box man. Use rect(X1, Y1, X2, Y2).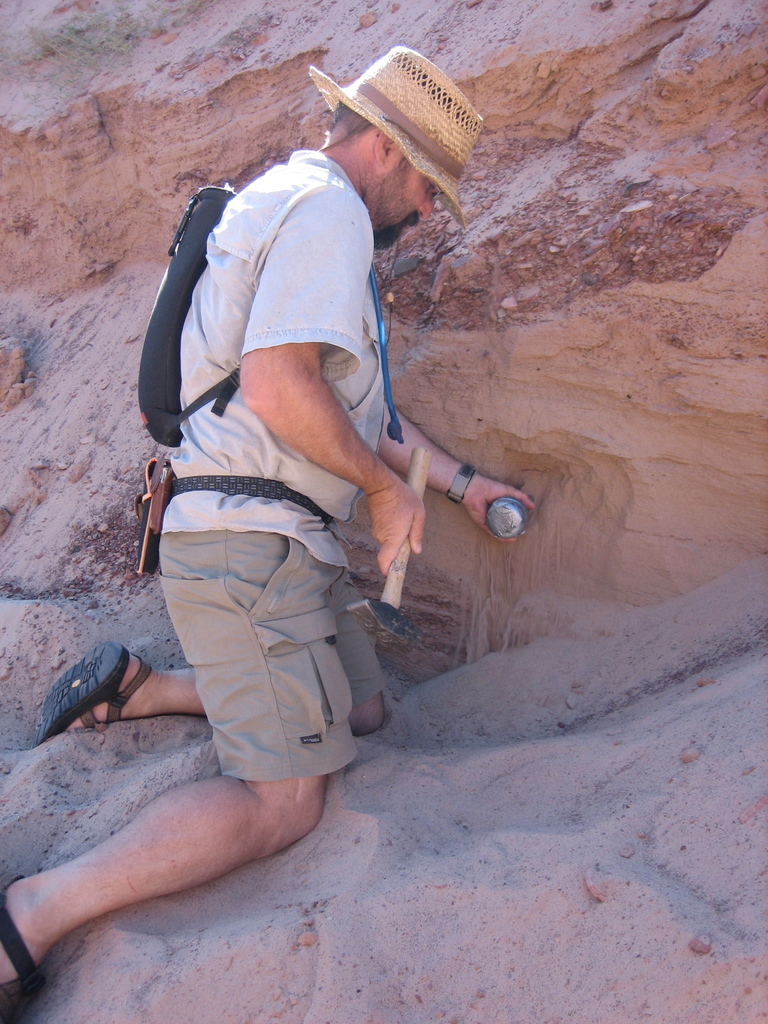
rect(0, 45, 541, 1023).
